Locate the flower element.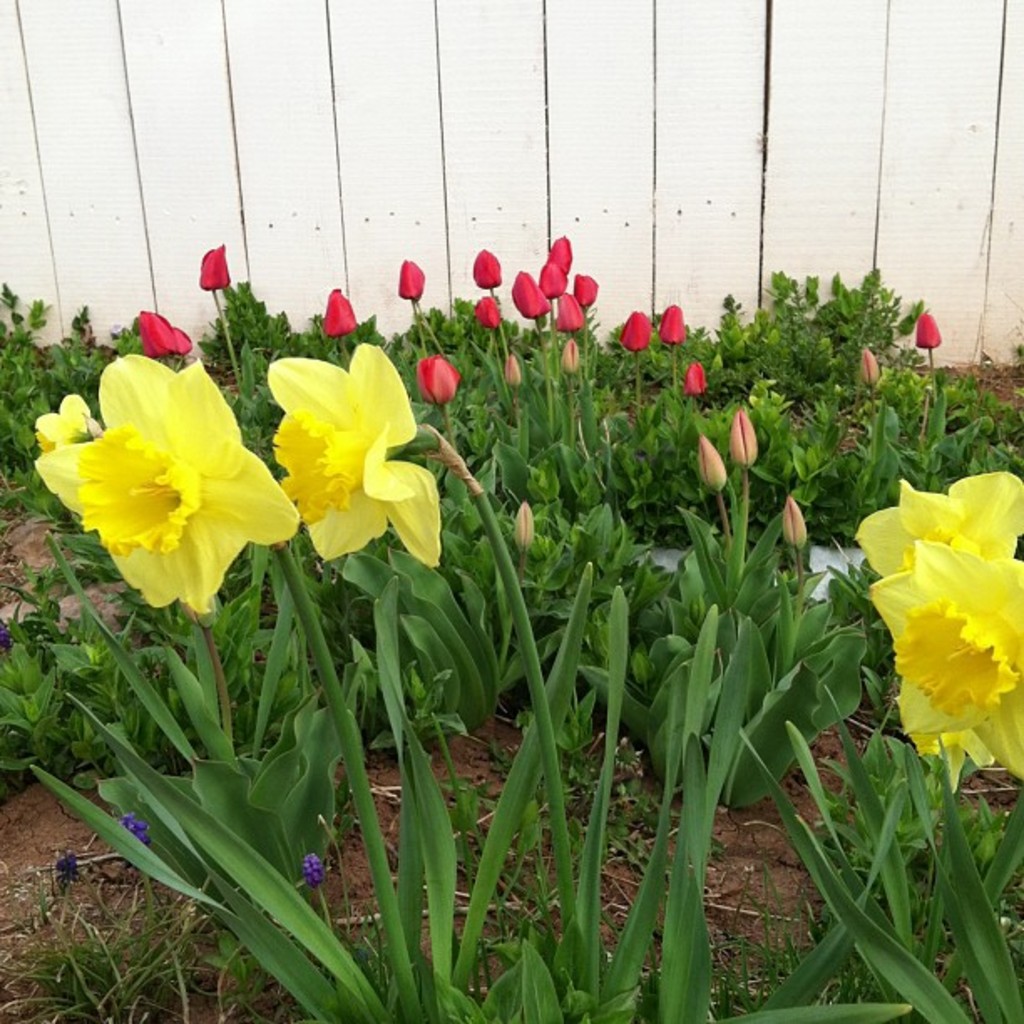
Element bbox: BBox(55, 852, 77, 888).
